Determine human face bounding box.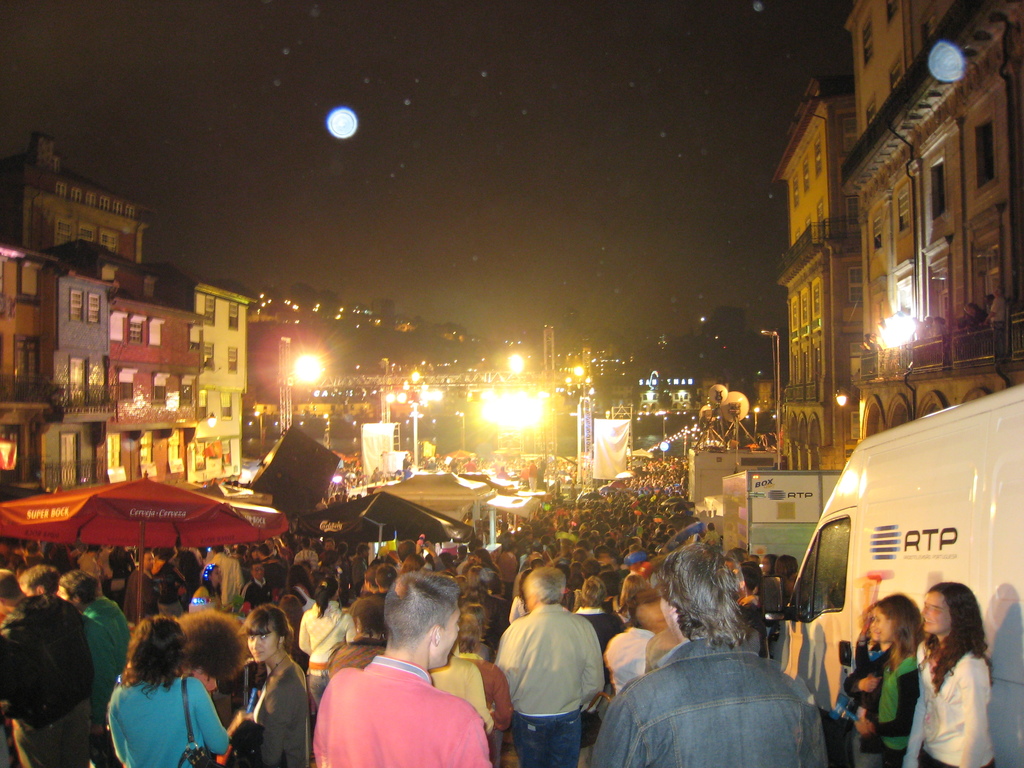
Determined: <box>249,628,277,659</box>.
